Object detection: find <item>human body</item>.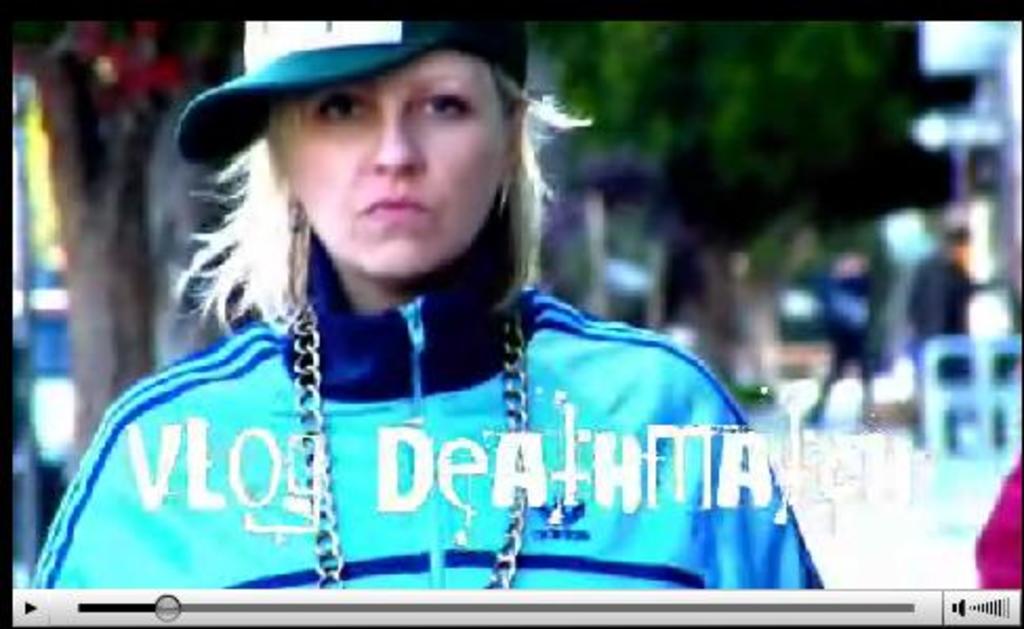
{"left": 900, "top": 225, "right": 976, "bottom": 452}.
